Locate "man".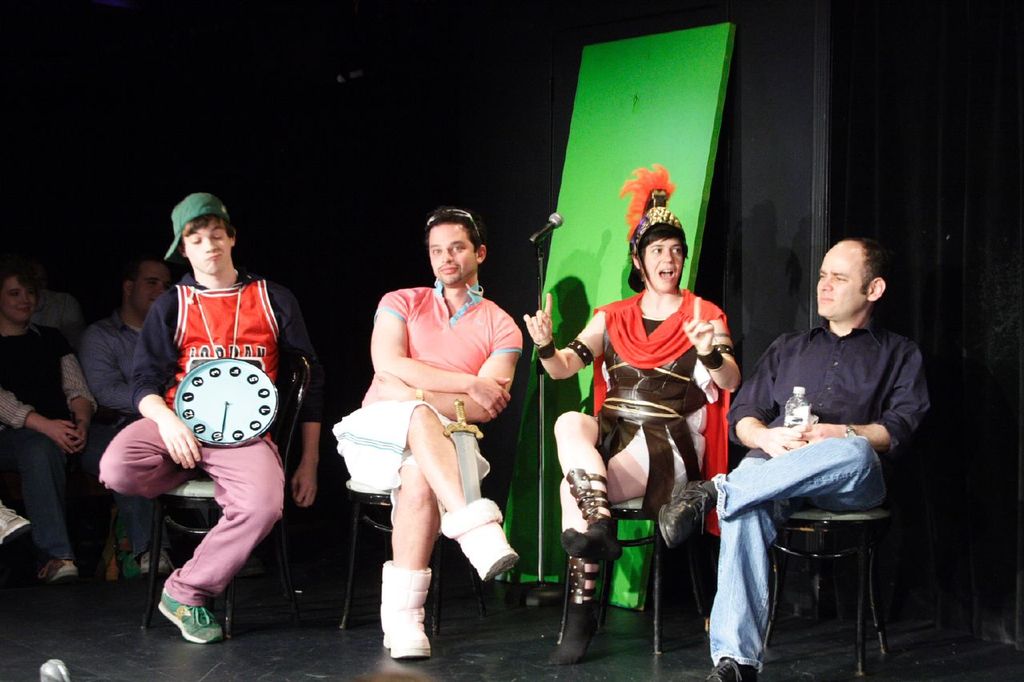
Bounding box: box=[98, 194, 326, 647].
